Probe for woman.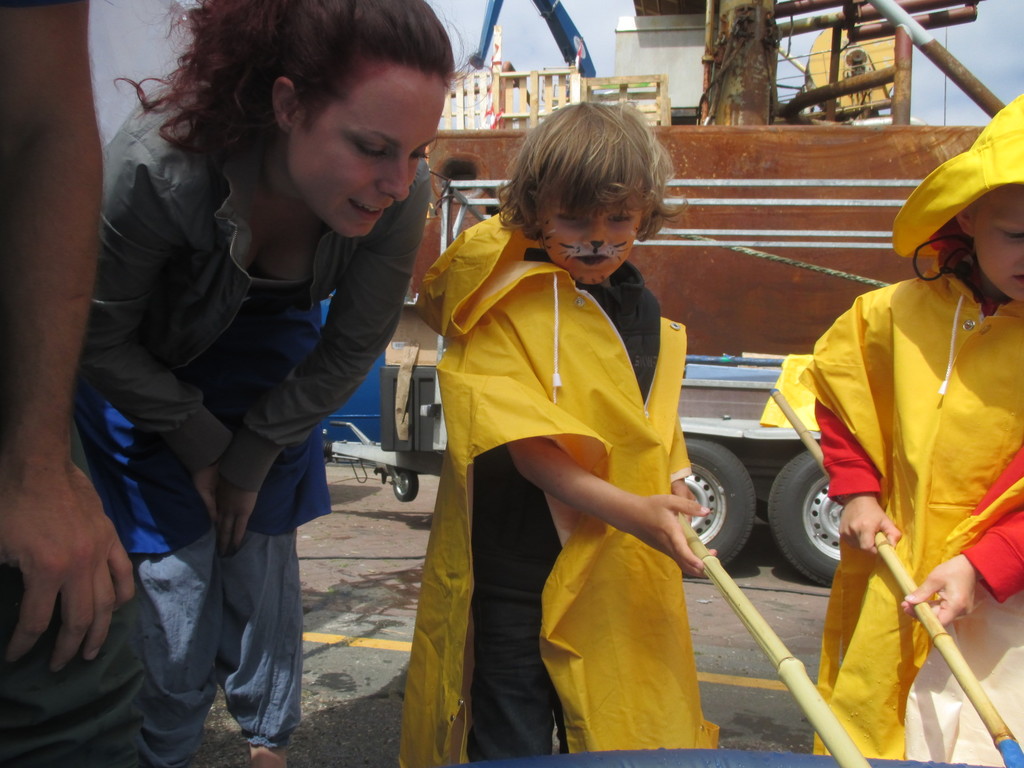
Probe result: BBox(53, 25, 470, 728).
